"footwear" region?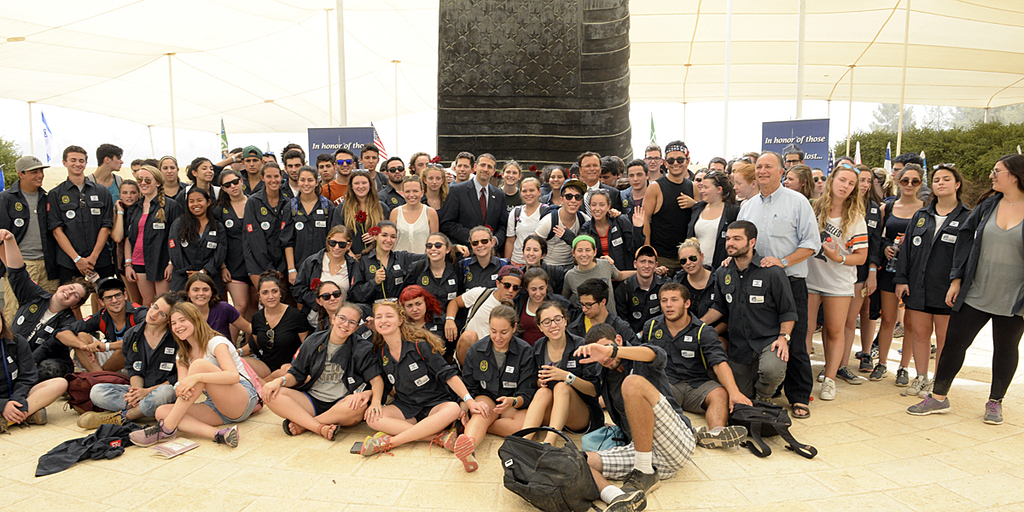
BBox(127, 417, 178, 449)
